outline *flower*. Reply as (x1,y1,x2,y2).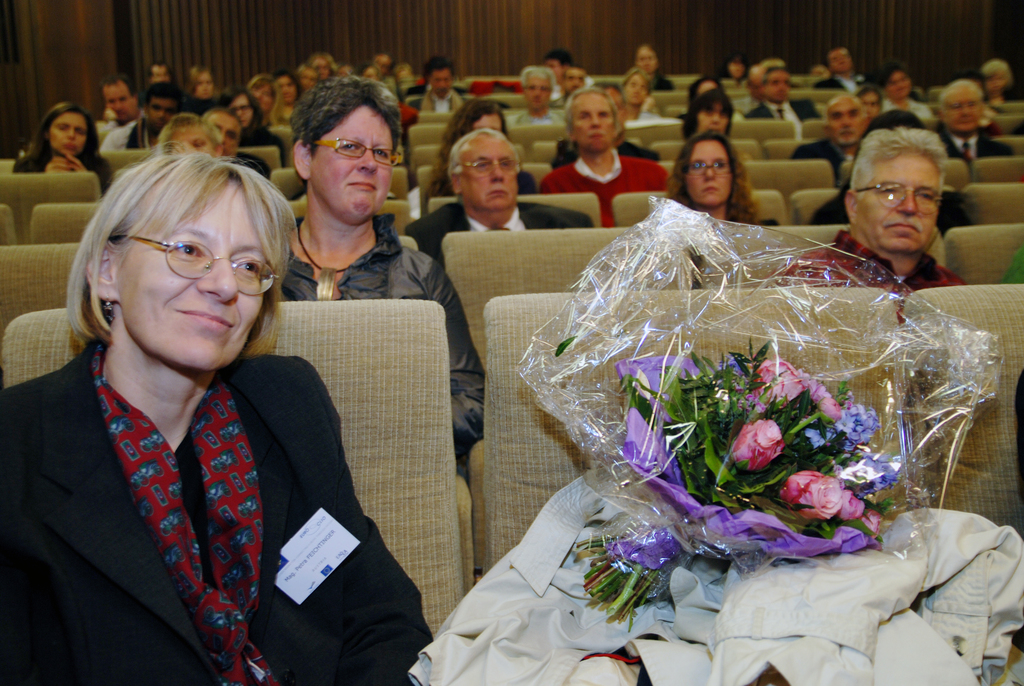
(730,420,783,471).
